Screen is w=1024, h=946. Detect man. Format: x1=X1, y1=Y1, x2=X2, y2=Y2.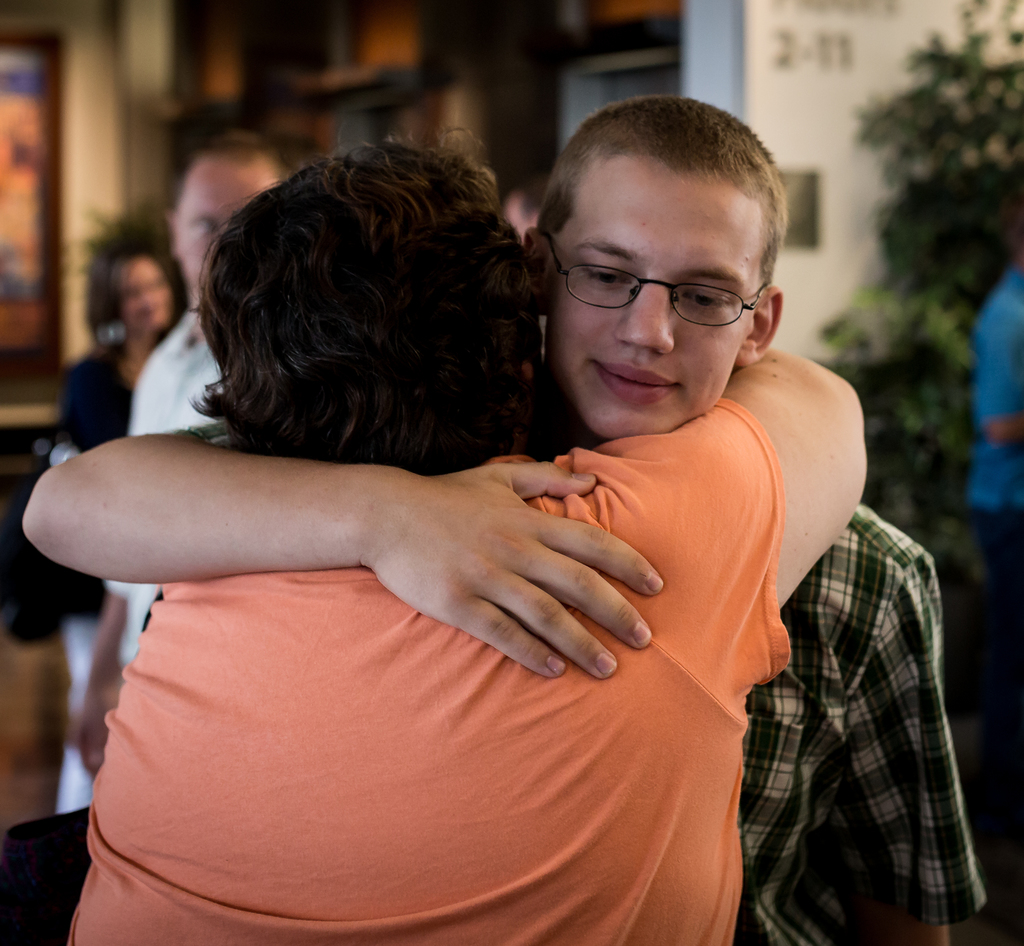
x1=74, y1=132, x2=907, y2=925.
